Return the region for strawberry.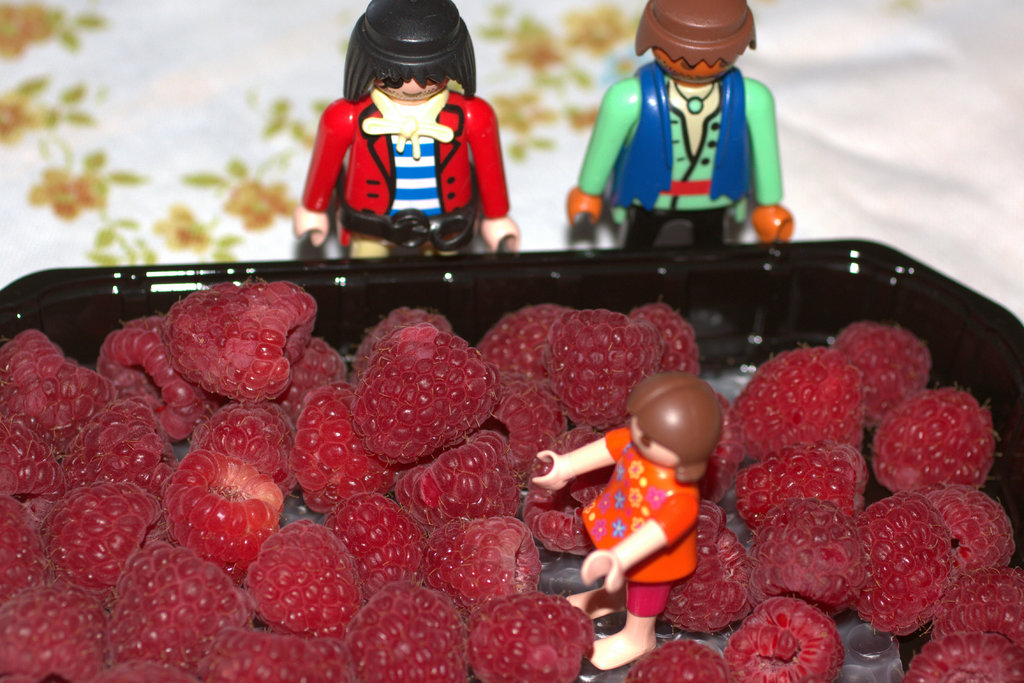
BBox(906, 651, 1013, 680).
